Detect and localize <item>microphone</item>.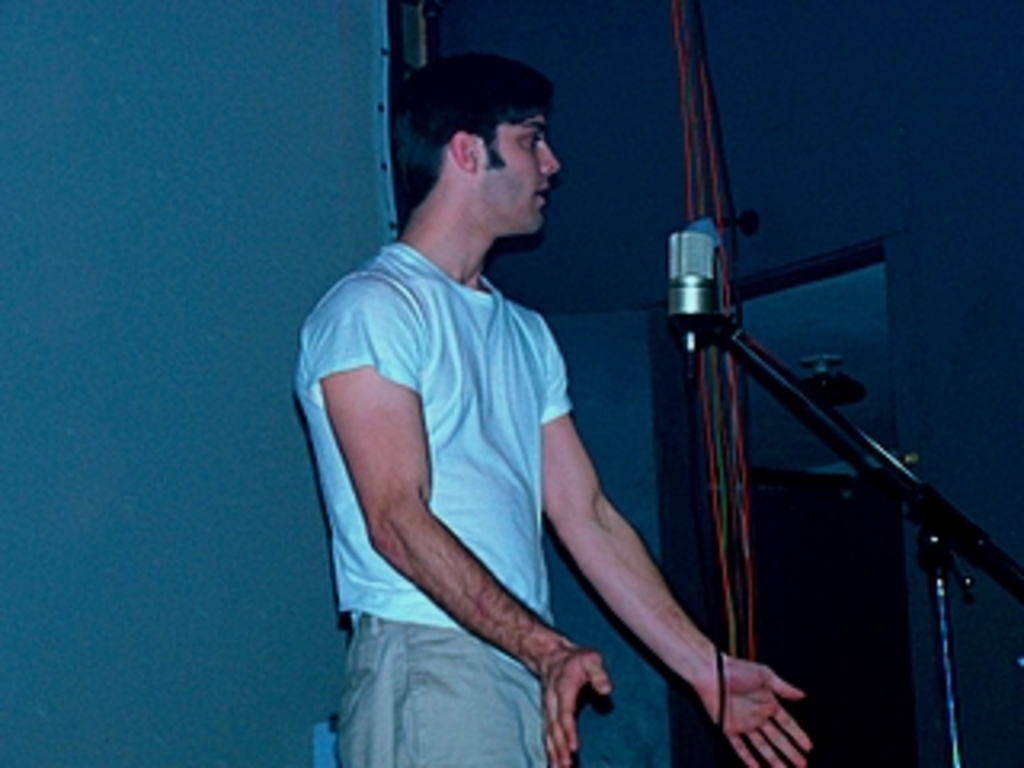
Localized at (x1=666, y1=218, x2=733, y2=358).
